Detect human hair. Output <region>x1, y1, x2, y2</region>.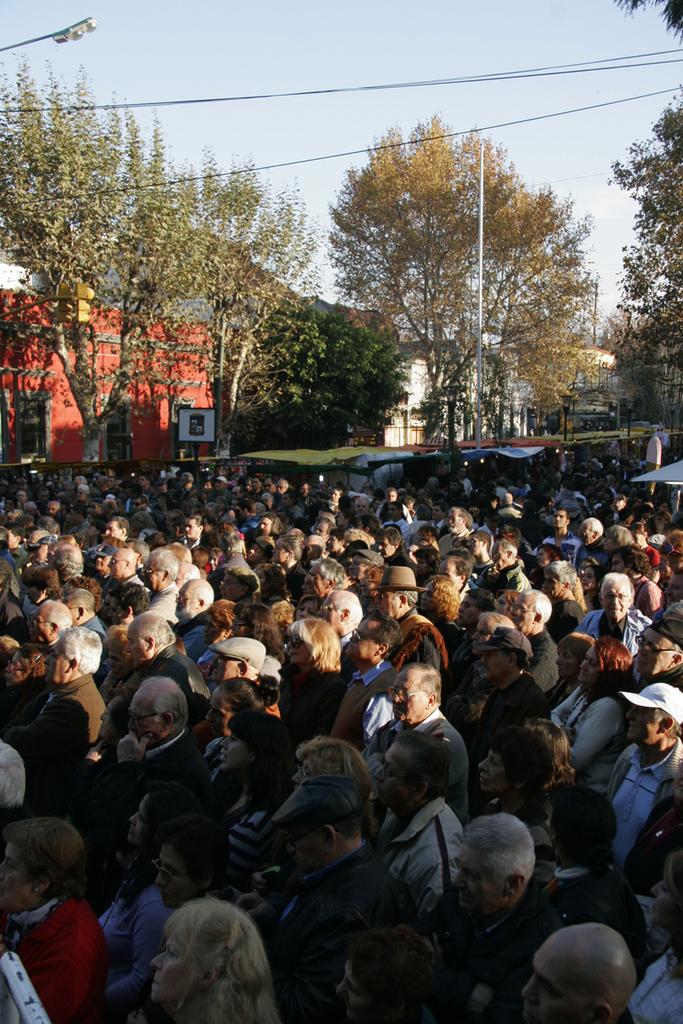
<region>600, 573, 635, 602</region>.
